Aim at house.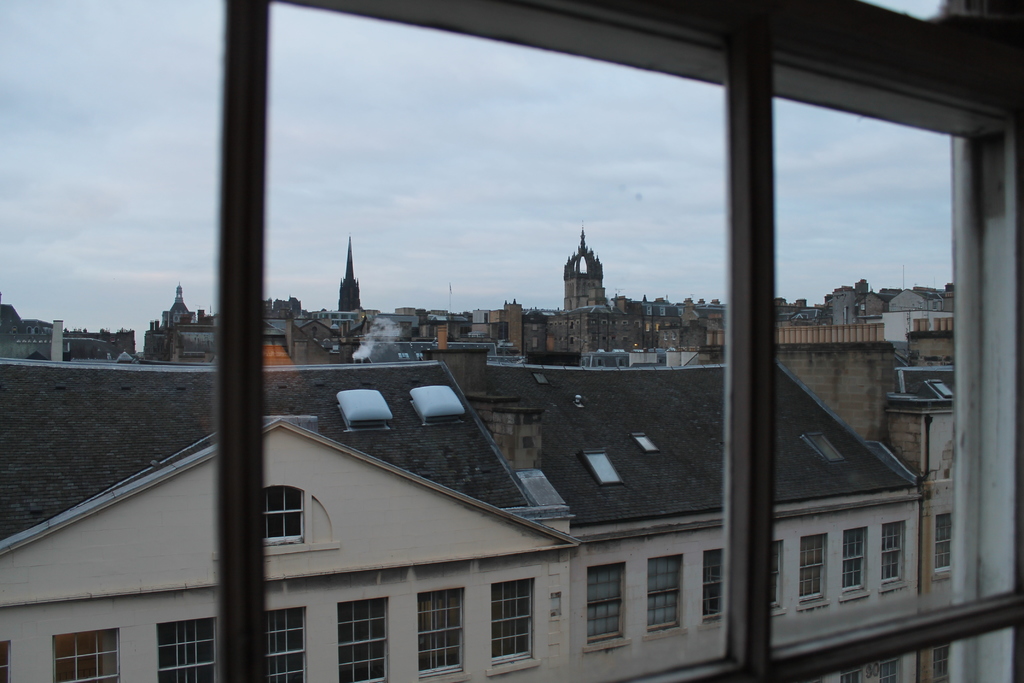
Aimed at [x1=400, y1=309, x2=472, y2=355].
